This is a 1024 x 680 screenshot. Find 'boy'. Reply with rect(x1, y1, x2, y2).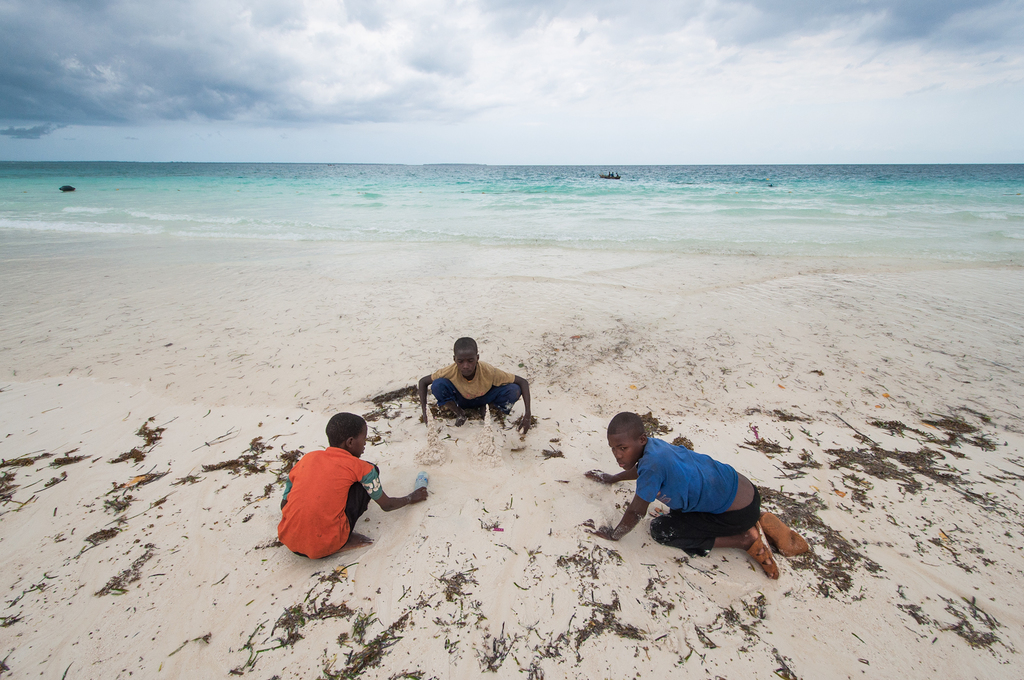
rect(277, 410, 432, 559).
